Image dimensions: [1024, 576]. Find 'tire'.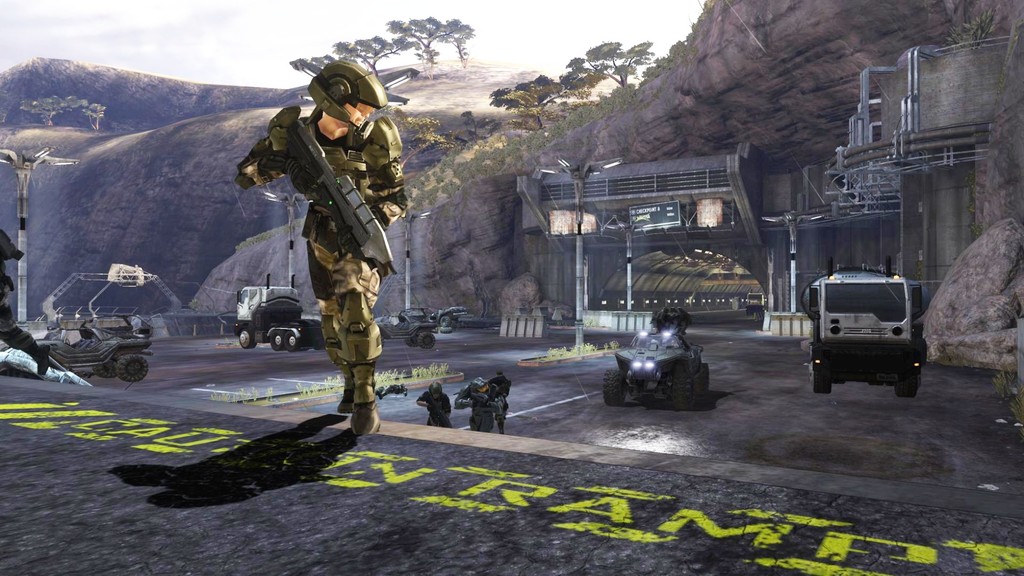
box=[691, 364, 710, 406].
